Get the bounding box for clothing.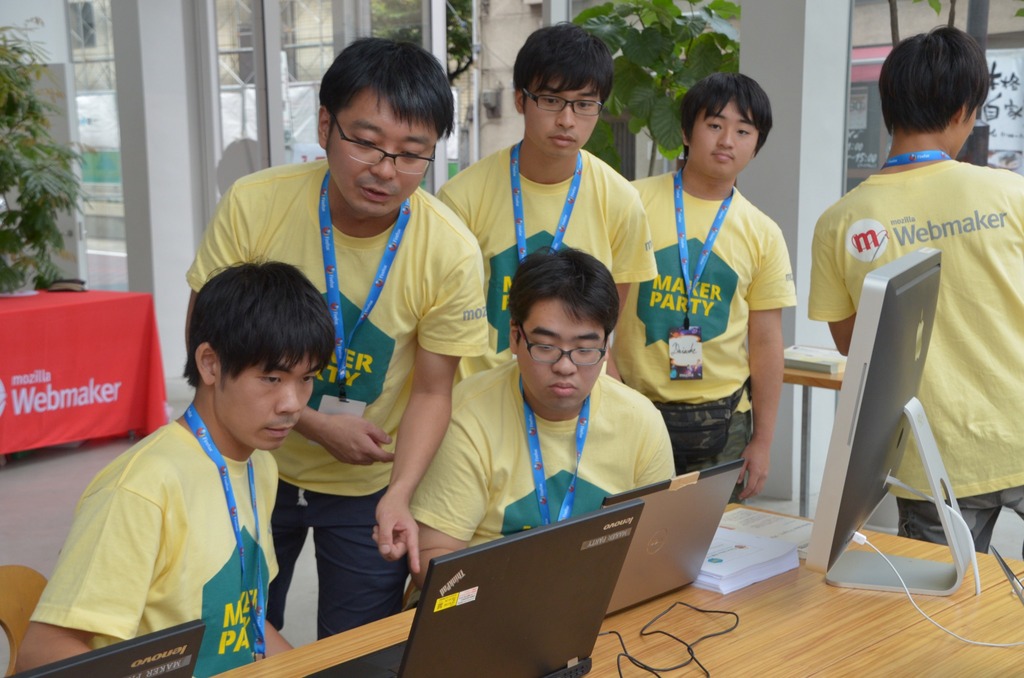
l=627, t=145, r=786, b=478.
